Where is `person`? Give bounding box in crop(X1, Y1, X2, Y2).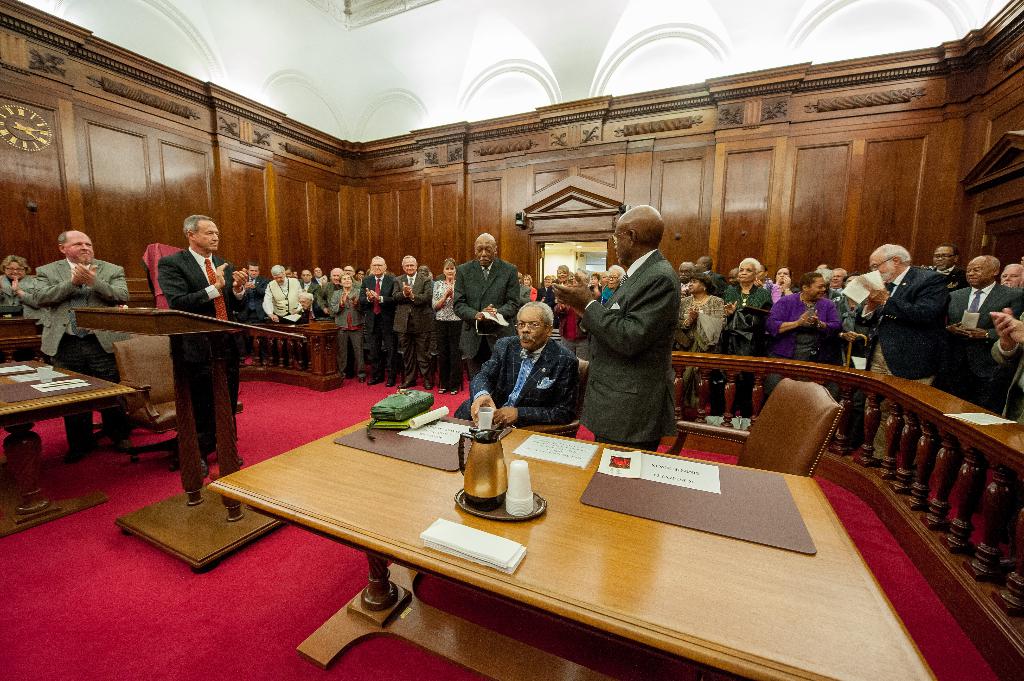
crop(356, 255, 399, 387).
